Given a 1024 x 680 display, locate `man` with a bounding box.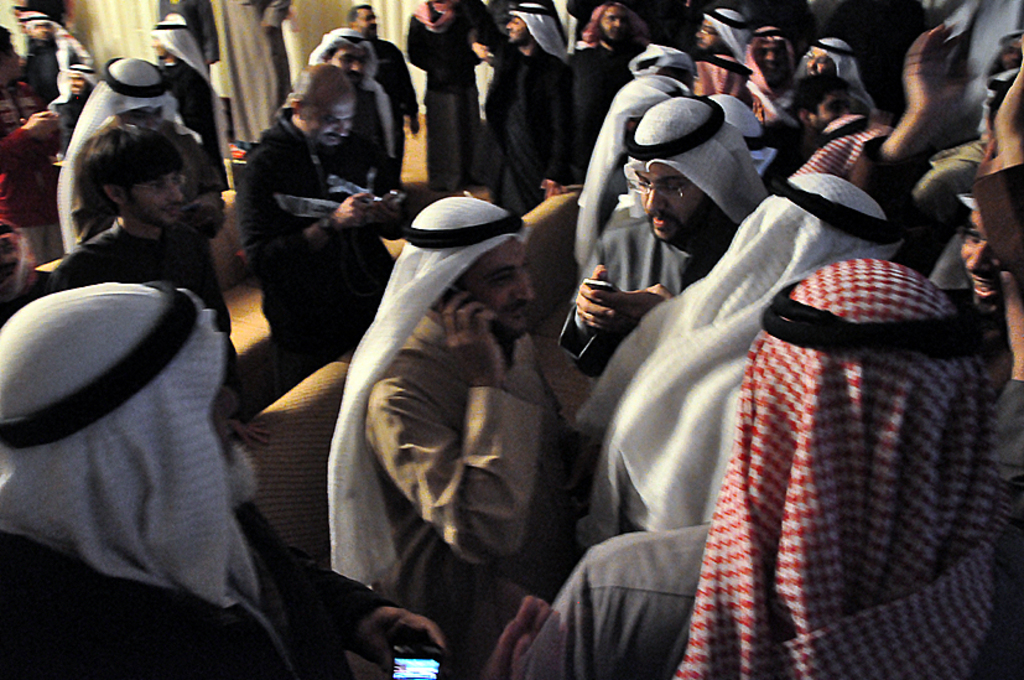
Located: [743, 21, 800, 175].
